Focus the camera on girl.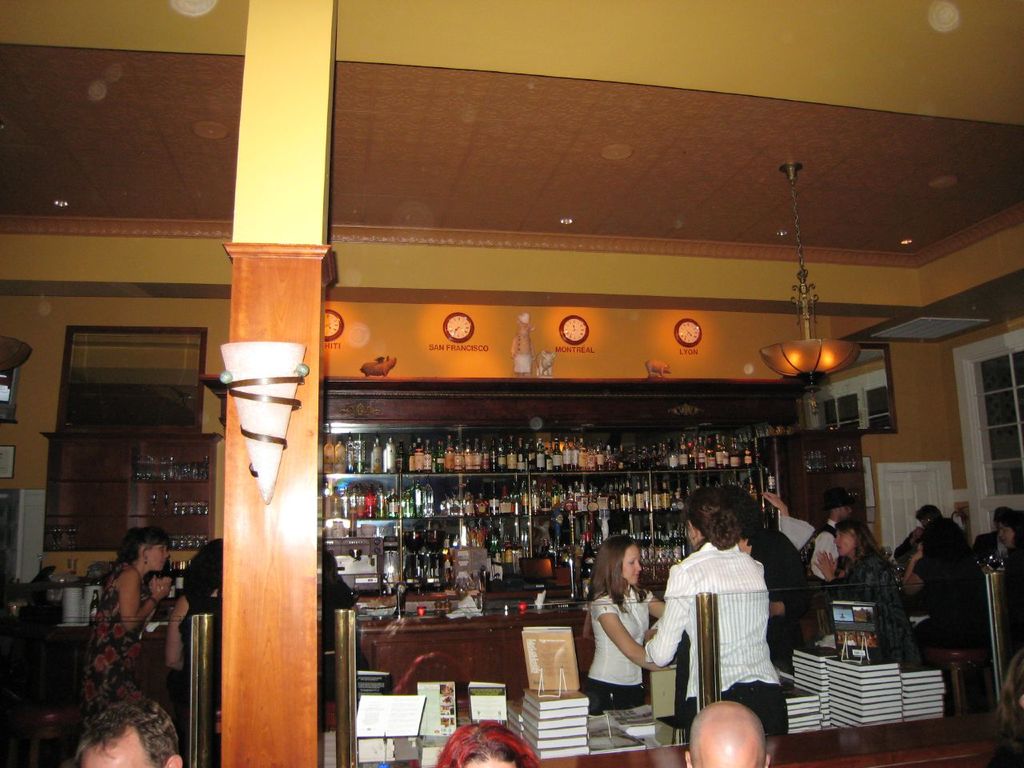
Focus region: <bbox>586, 532, 668, 714</bbox>.
